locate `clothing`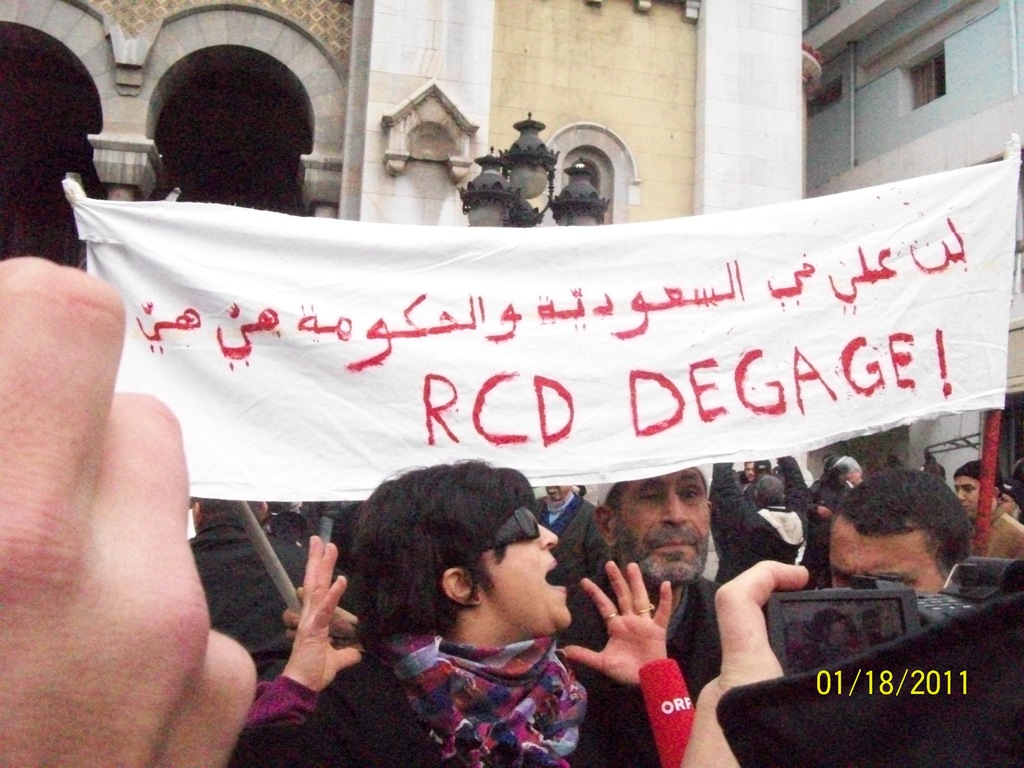
detection(716, 588, 1023, 767)
